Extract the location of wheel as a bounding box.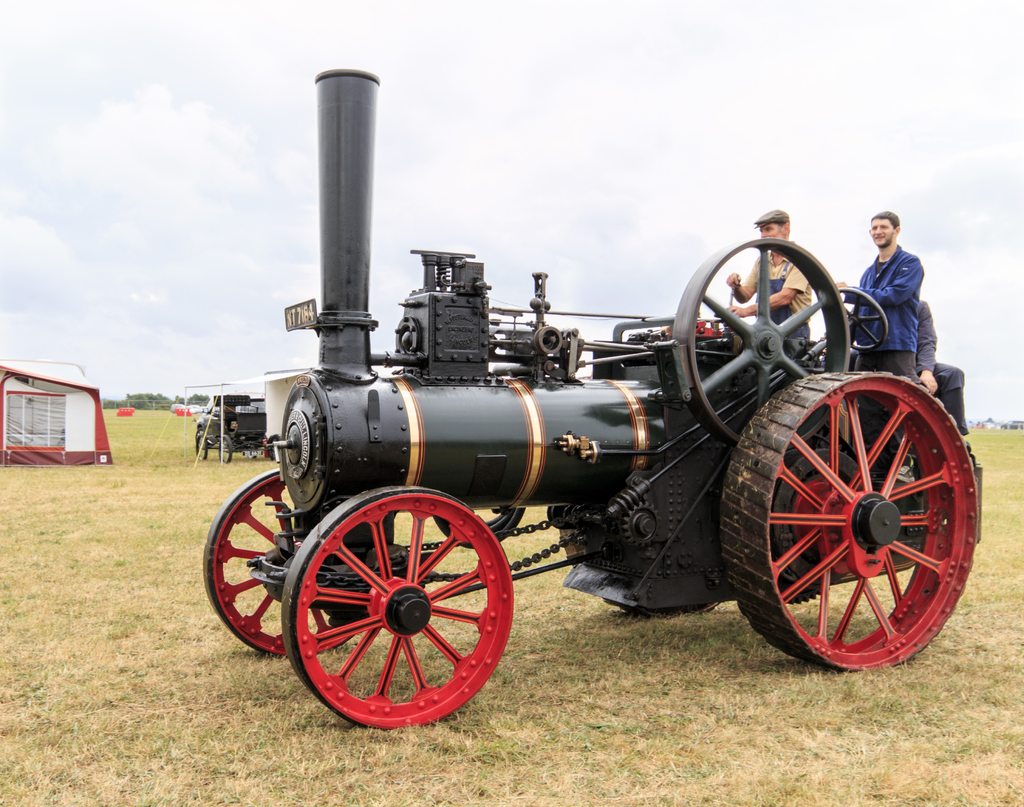
214/432/236/464.
